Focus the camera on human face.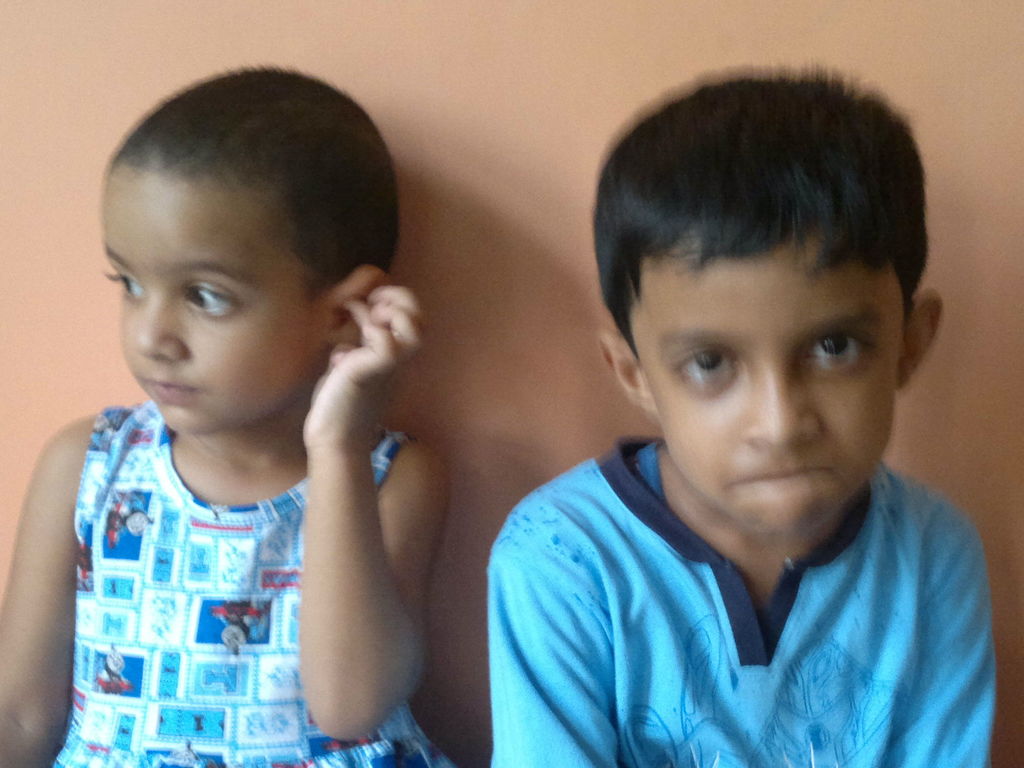
Focus region: box=[650, 232, 904, 541].
